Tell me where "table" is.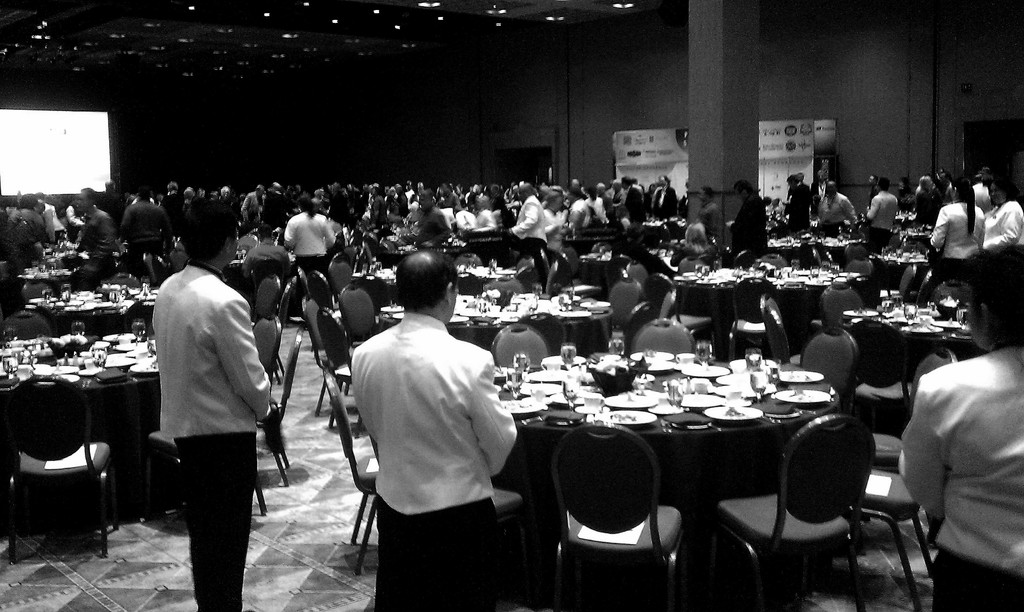
"table" is at [44,247,77,261].
